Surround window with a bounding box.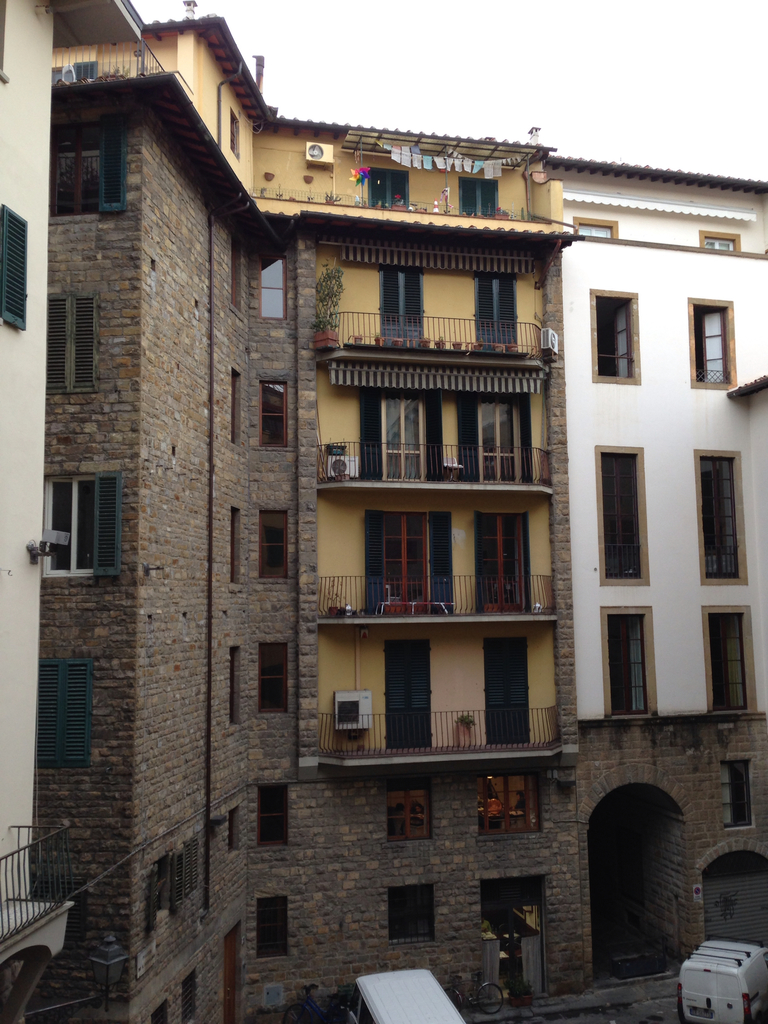
rect(698, 607, 753, 714).
